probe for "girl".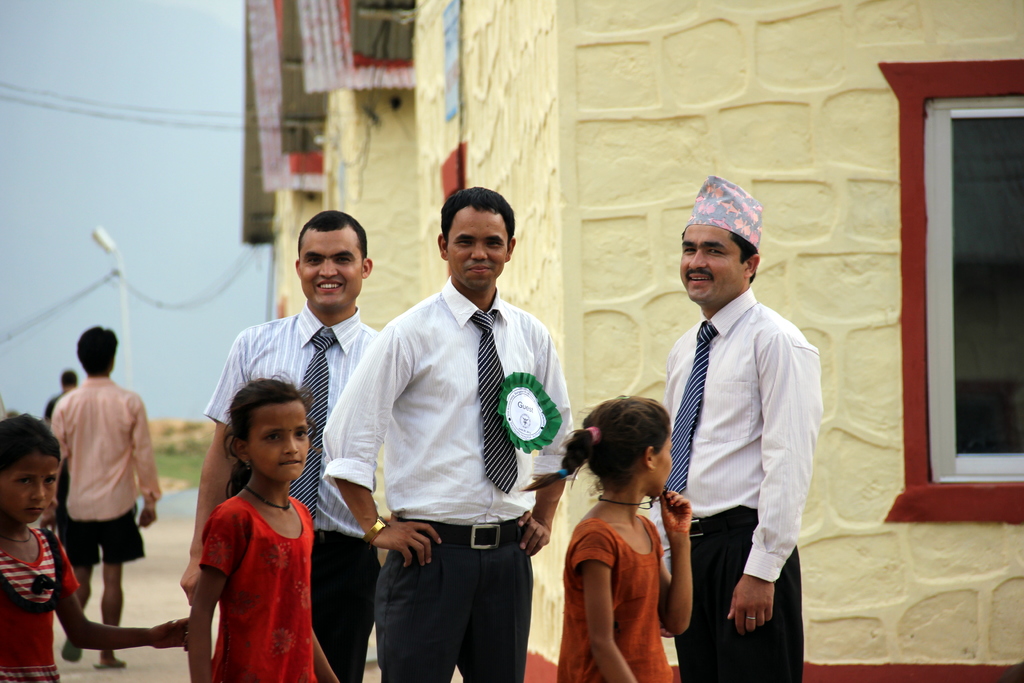
Probe result: x1=189, y1=378, x2=340, y2=682.
